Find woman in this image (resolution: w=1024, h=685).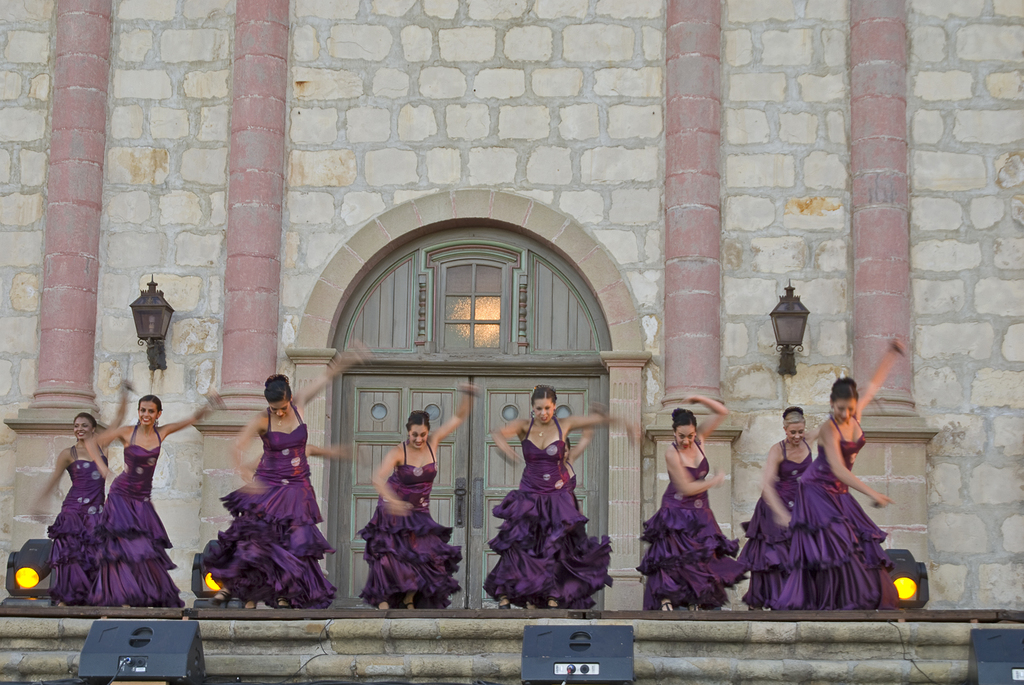
select_region(481, 382, 641, 611).
